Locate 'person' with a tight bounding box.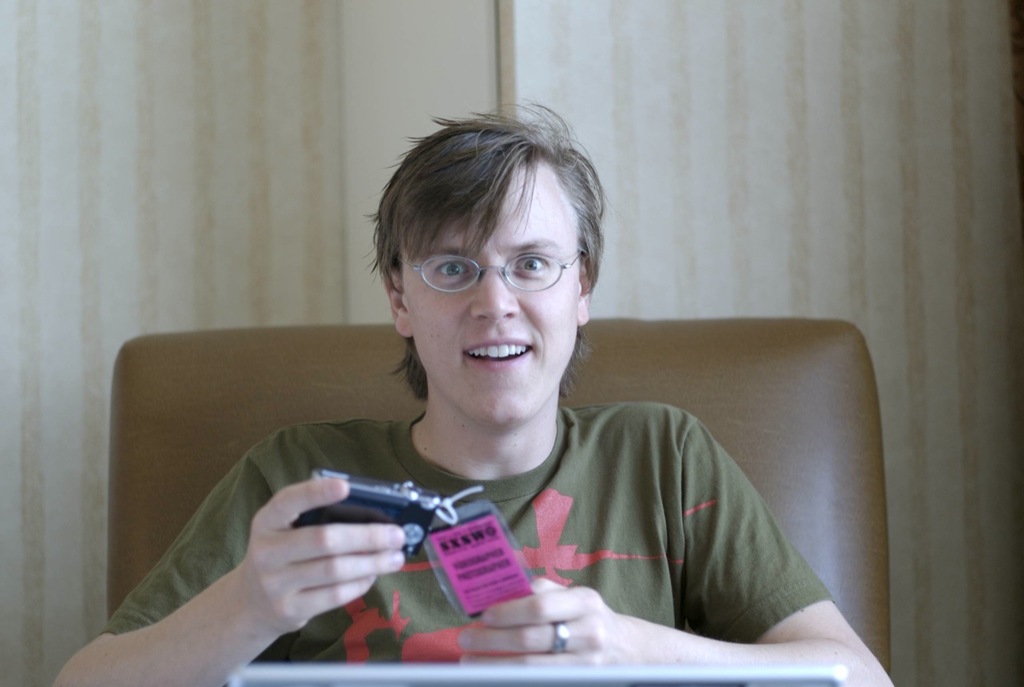
region(55, 103, 894, 686).
